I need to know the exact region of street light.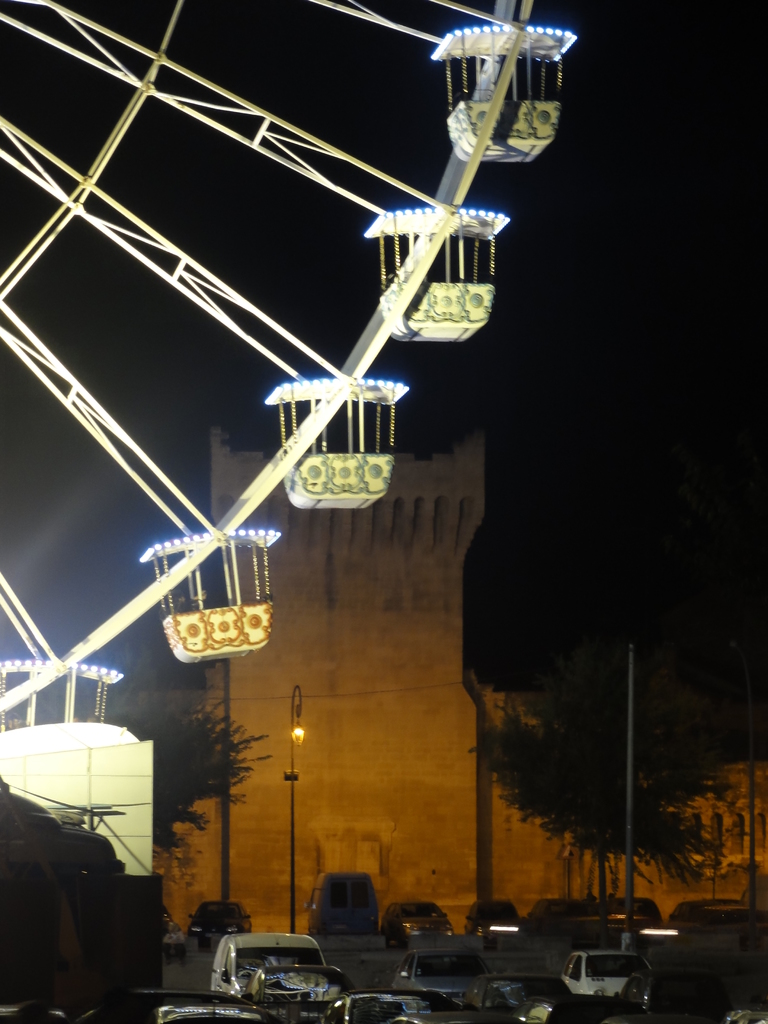
Region: Rect(283, 675, 306, 944).
